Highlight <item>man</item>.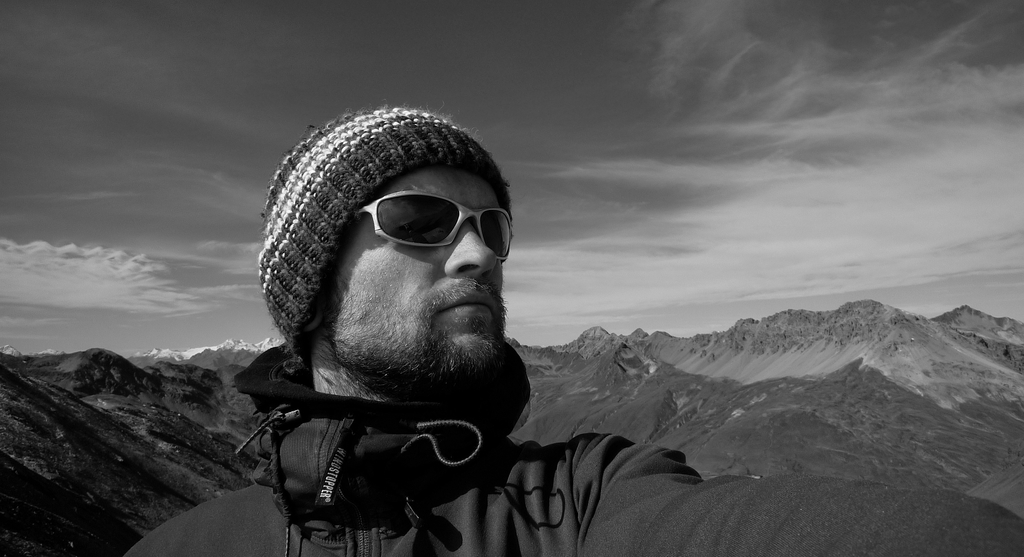
Highlighted region: x1=199, y1=93, x2=908, y2=535.
